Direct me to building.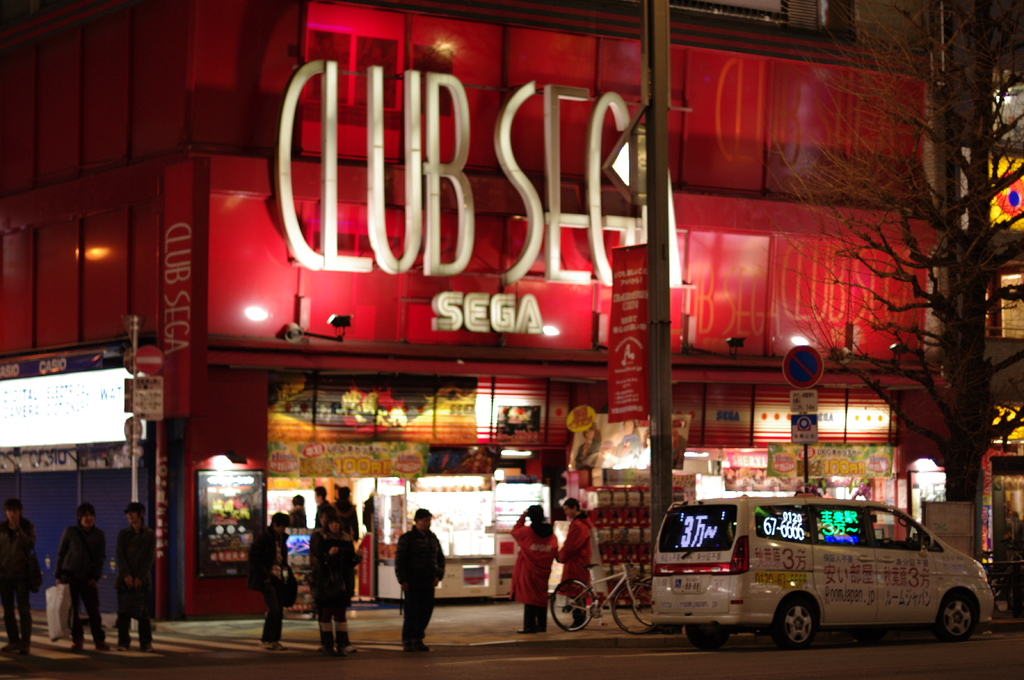
Direction: <bbox>0, 3, 1023, 658</bbox>.
